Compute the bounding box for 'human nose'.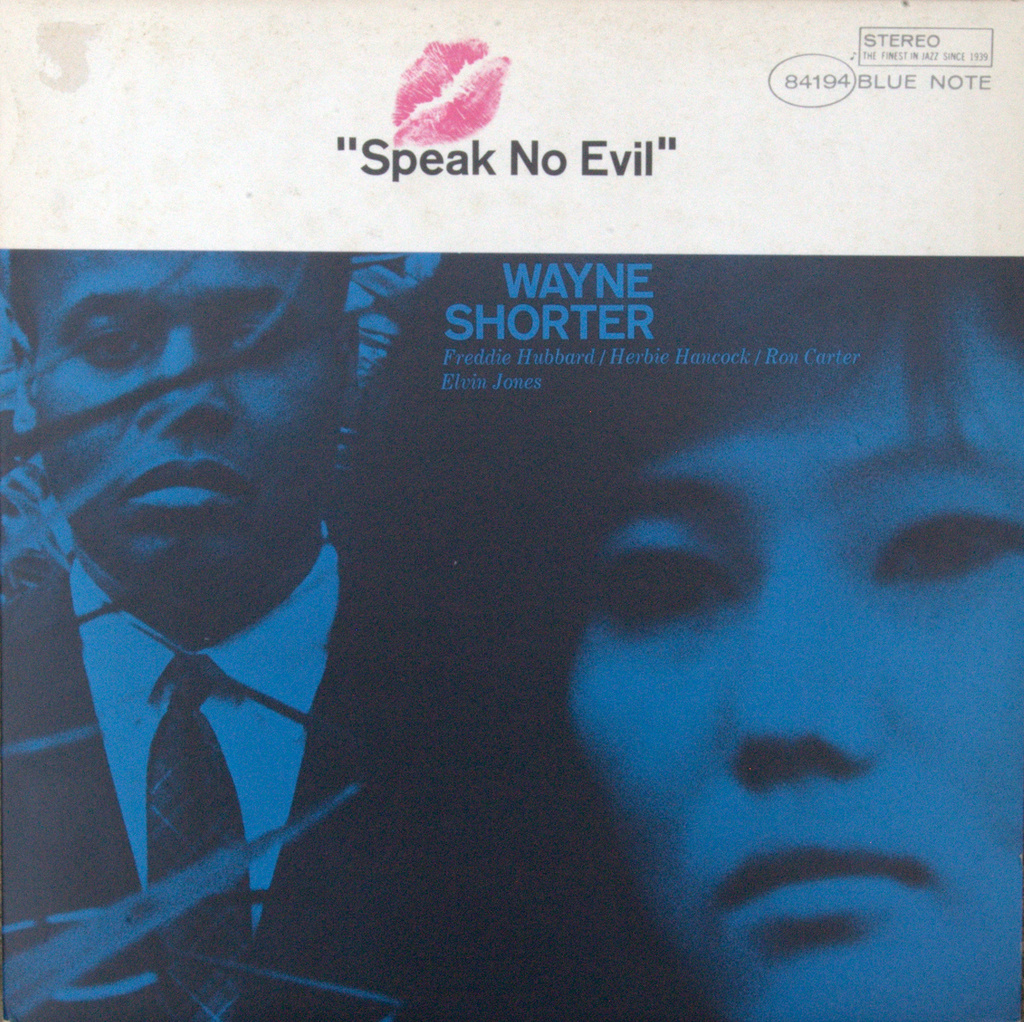
[x1=732, y1=564, x2=880, y2=776].
